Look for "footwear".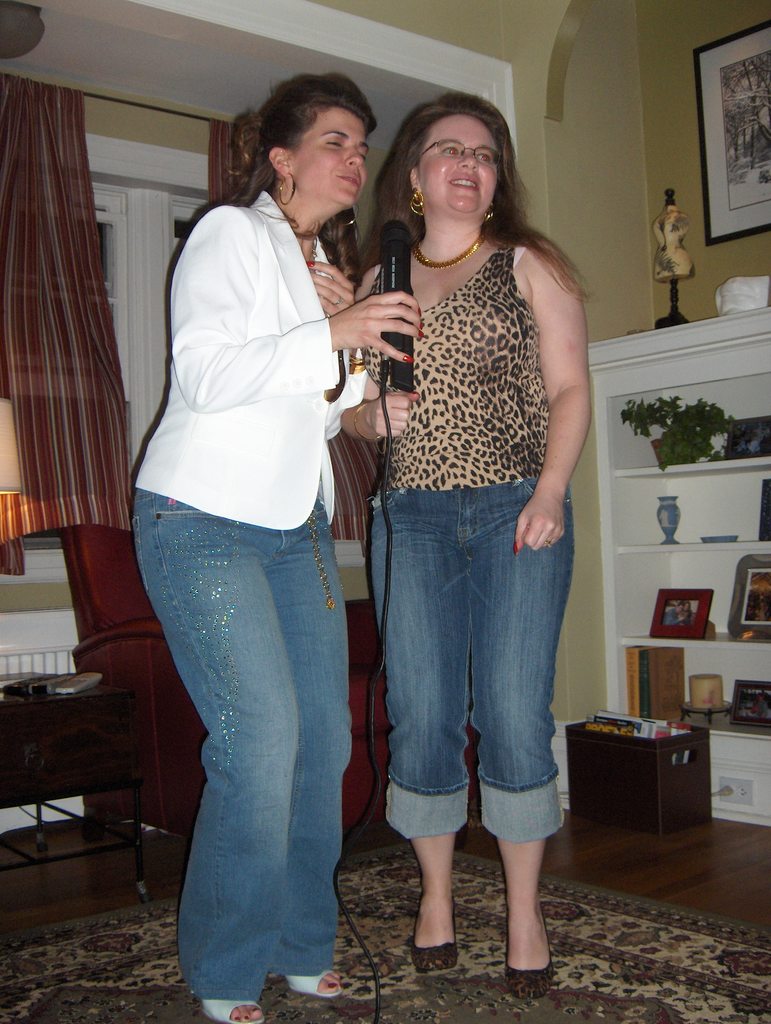
Found: BBox(409, 875, 462, 972).
